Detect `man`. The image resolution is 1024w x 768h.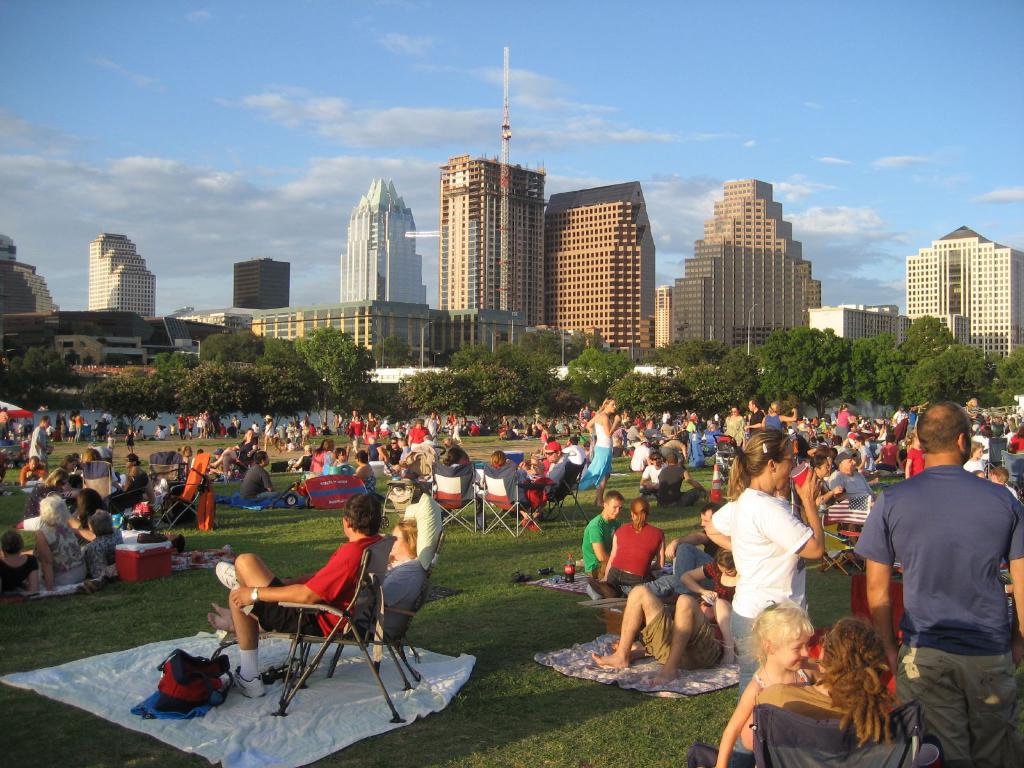
[237,450,276,500].
